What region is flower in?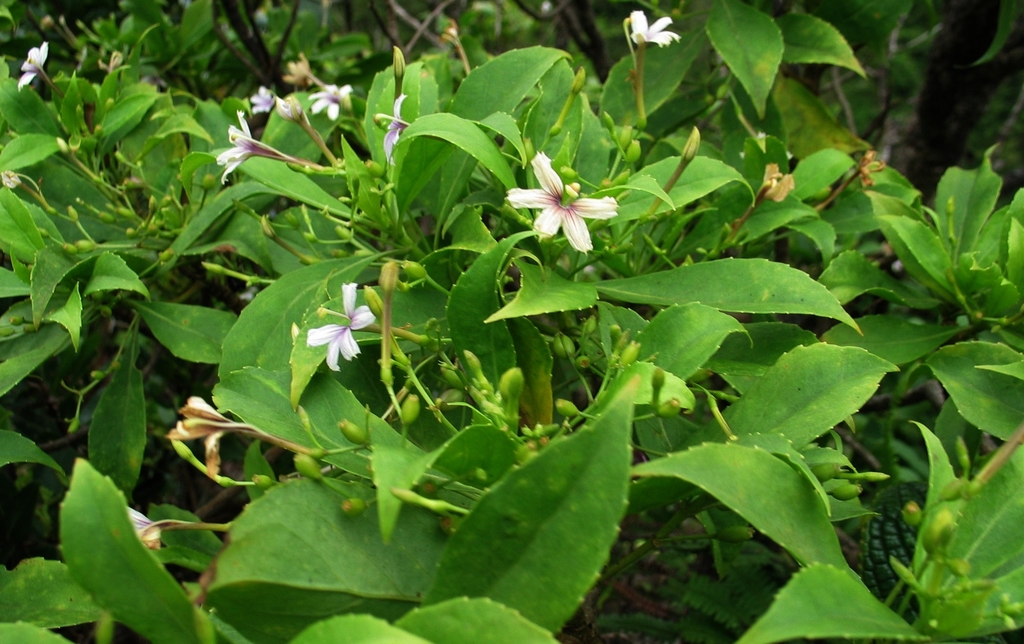
{"x1": 365, "y1": 284, "x2": 387, "y2": 319}.
